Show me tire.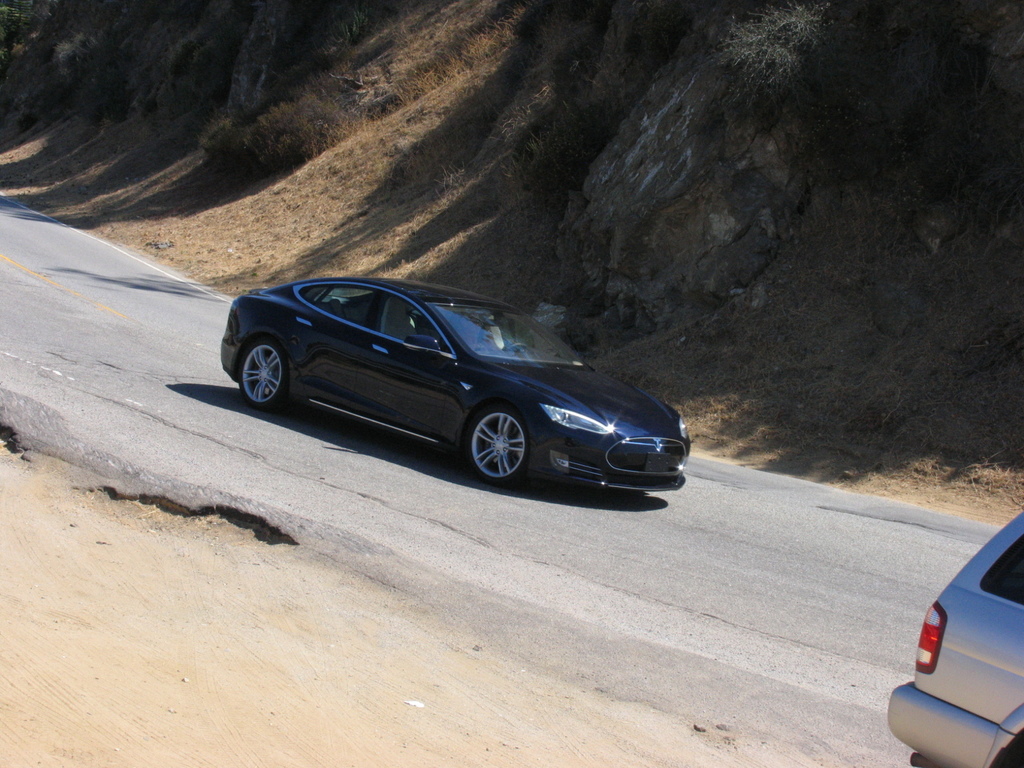
tire is here: x1=237 y1=339 x2=289 y2=410.
